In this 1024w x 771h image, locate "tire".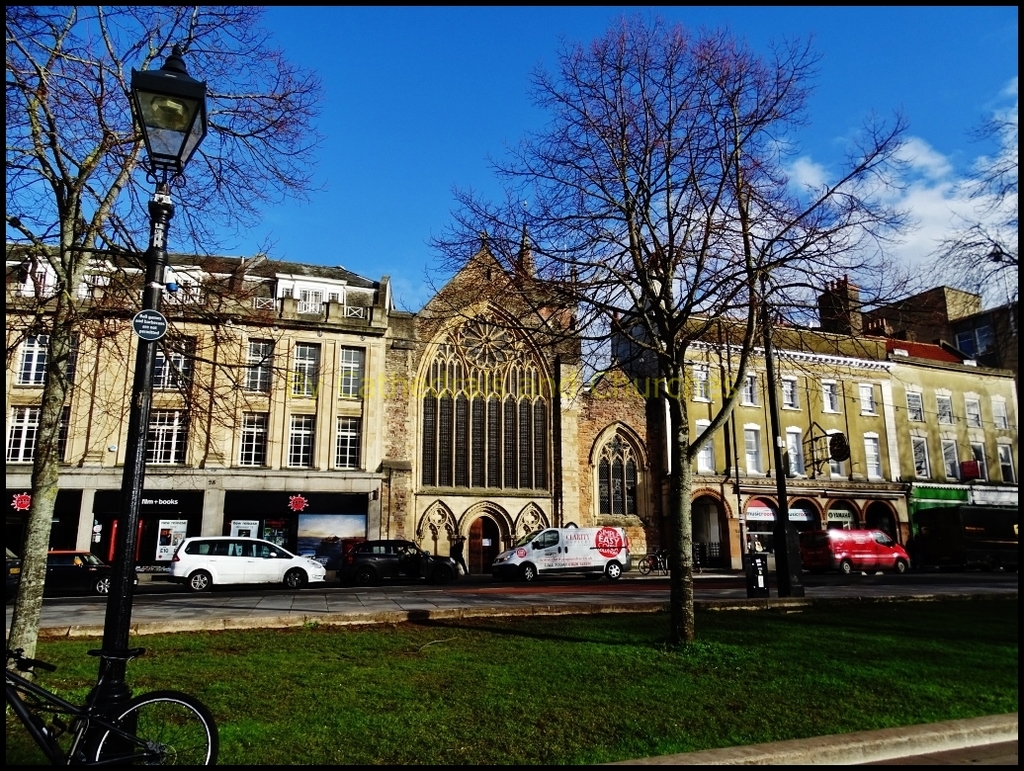
Bounding box: (517,561,542,587).
